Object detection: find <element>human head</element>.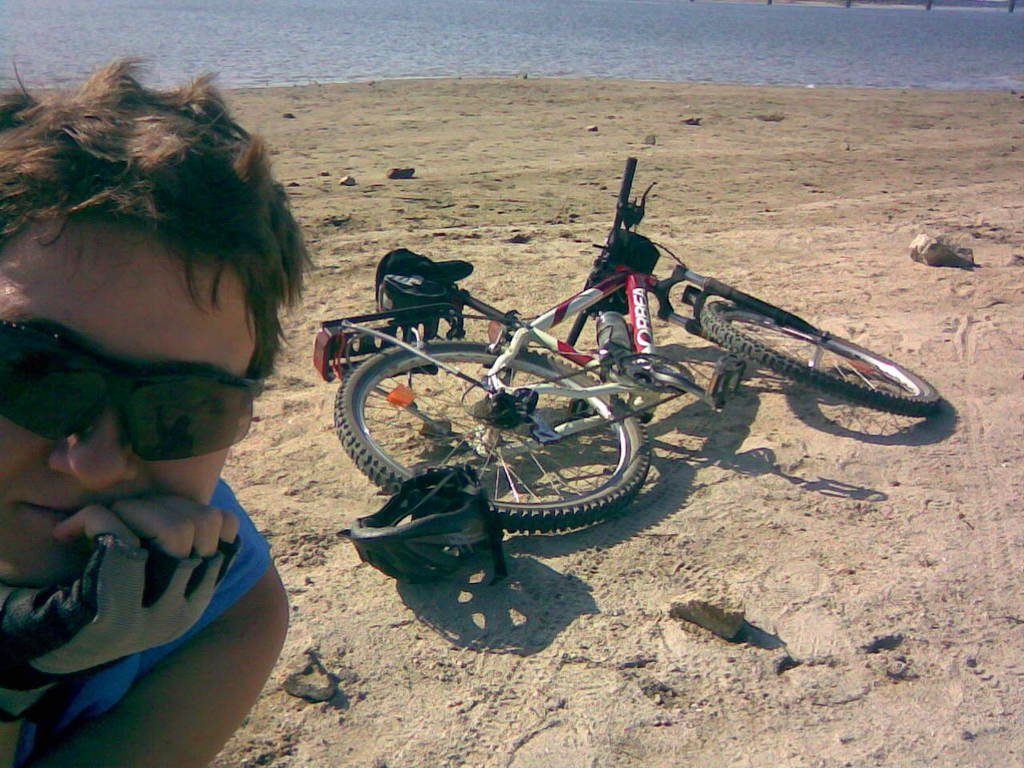
<region>0, 71, 285, 590</region>.
